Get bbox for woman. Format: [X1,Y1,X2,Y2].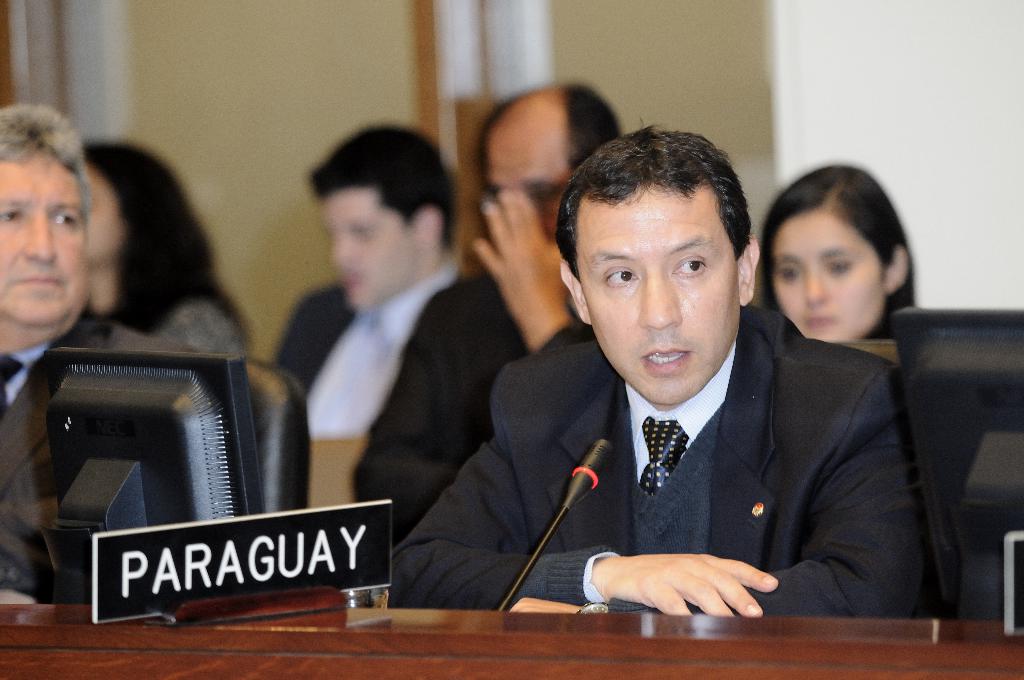
[77,139,255,368].
